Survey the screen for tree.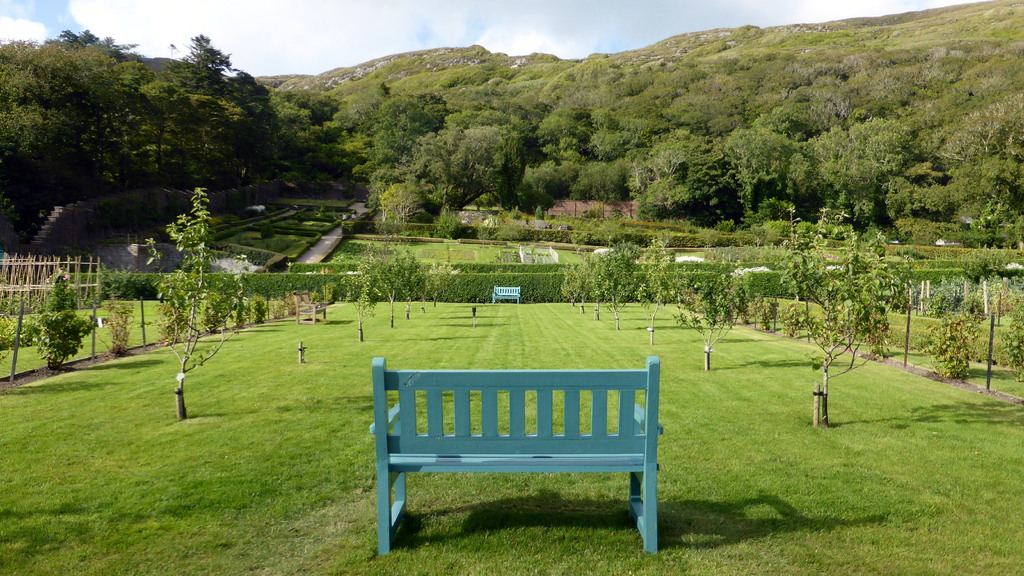
Survey found: [left=516, top=160, right=555, bottom=219].
